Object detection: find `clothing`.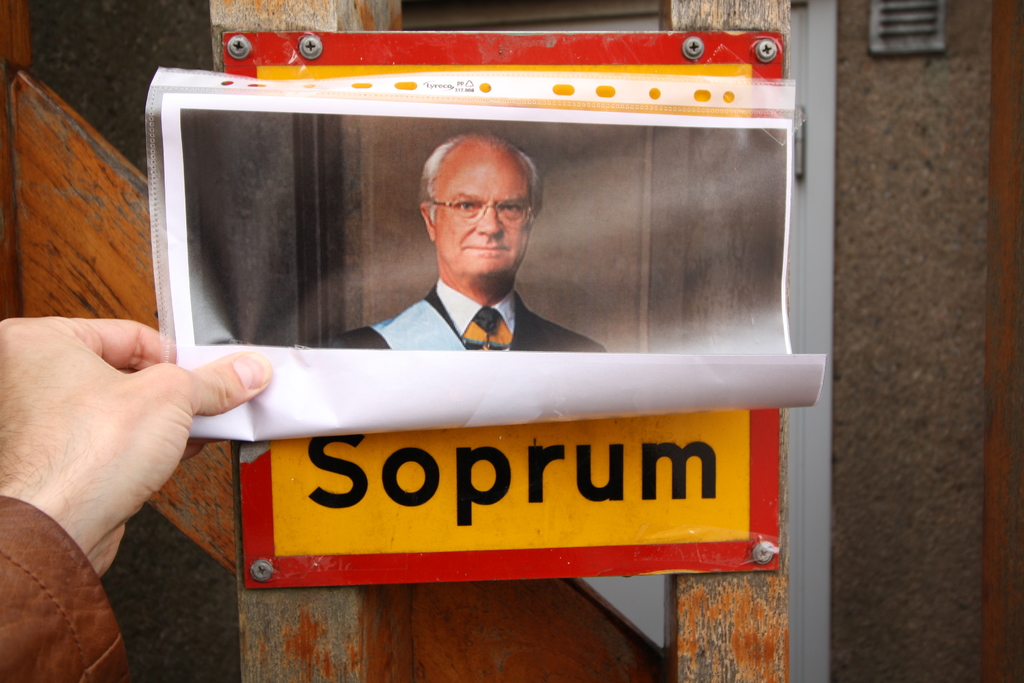
(x1=332, y1=278, x2=605, y2=352).
